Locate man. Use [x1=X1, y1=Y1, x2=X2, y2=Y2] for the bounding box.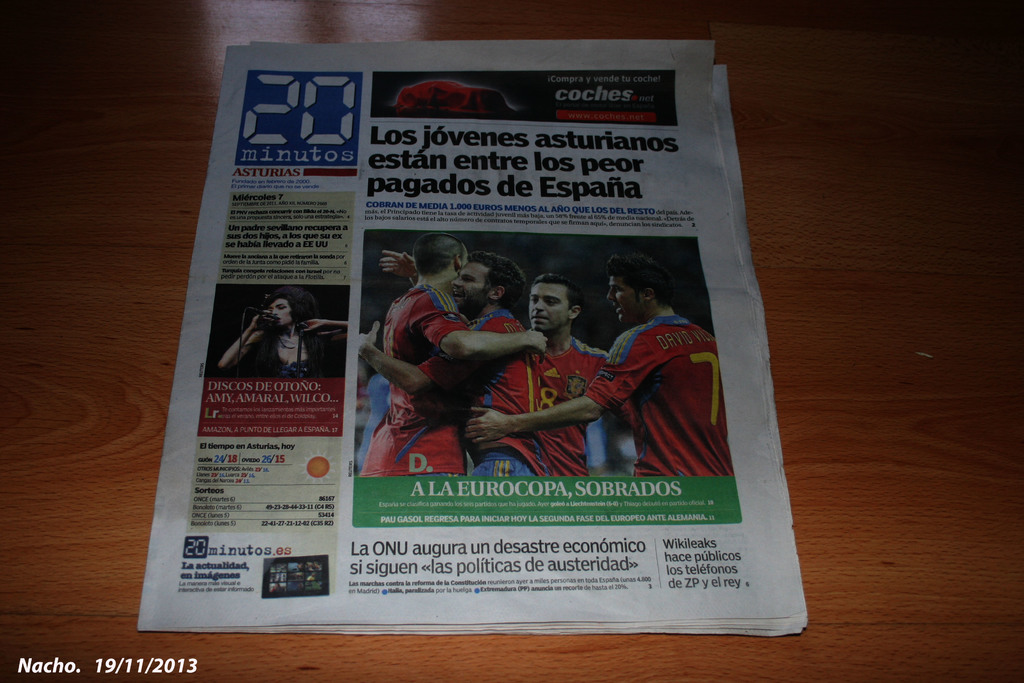
[x1=466, y1=253, x2=736, y2=479].
